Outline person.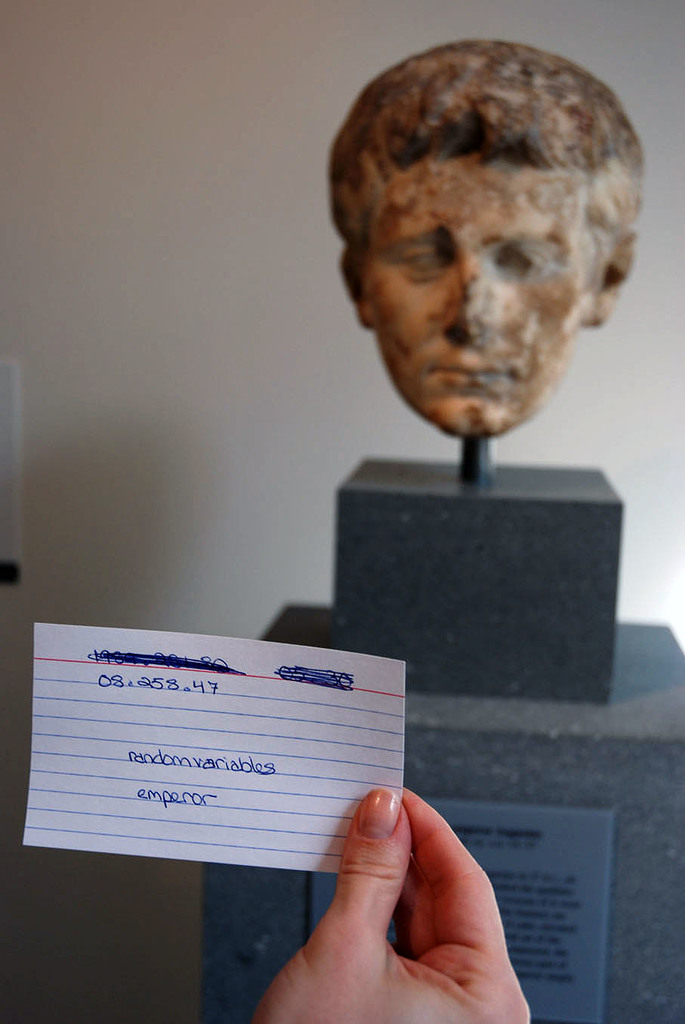
Outline: 325, 38, 646, 438.
